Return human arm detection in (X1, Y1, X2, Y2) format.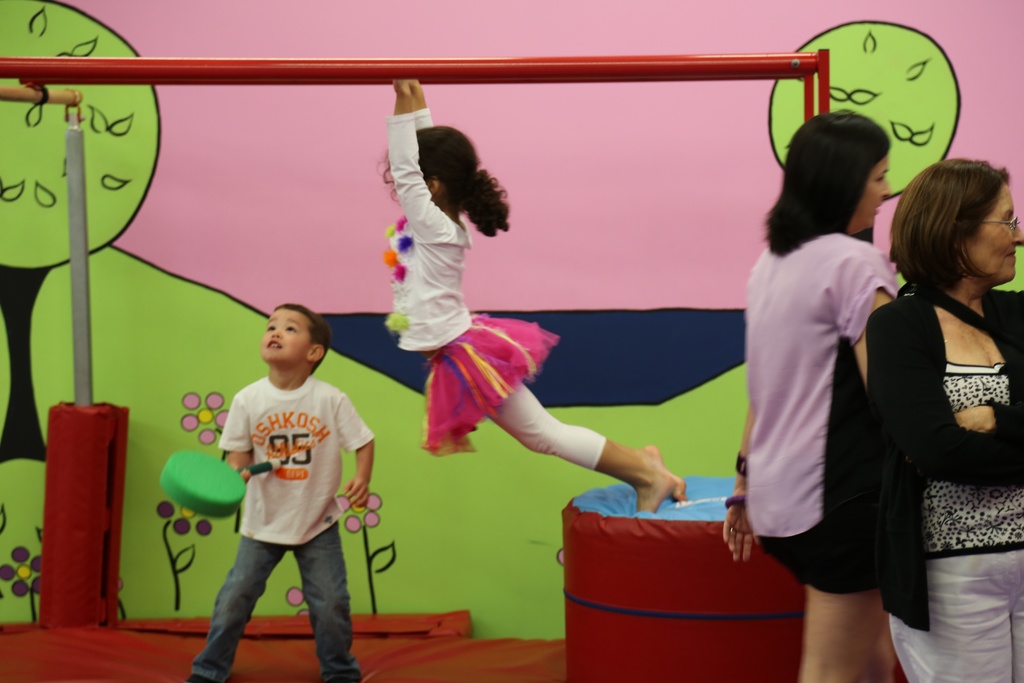
(220, 397, 251, 482).
